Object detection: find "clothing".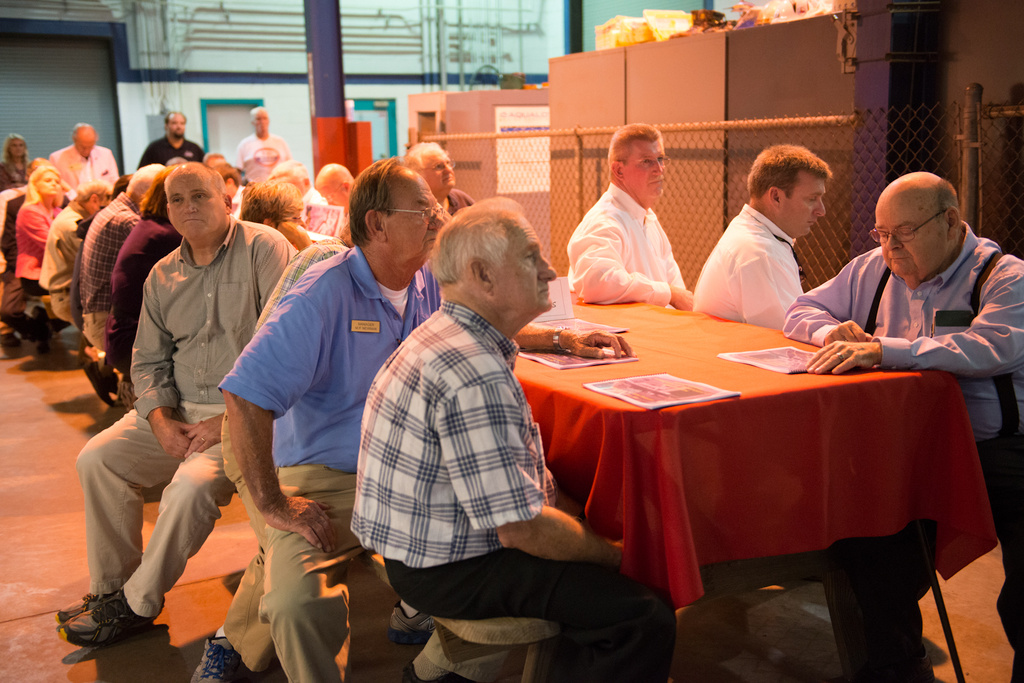
Rect(786, 220, 1023, 671).
